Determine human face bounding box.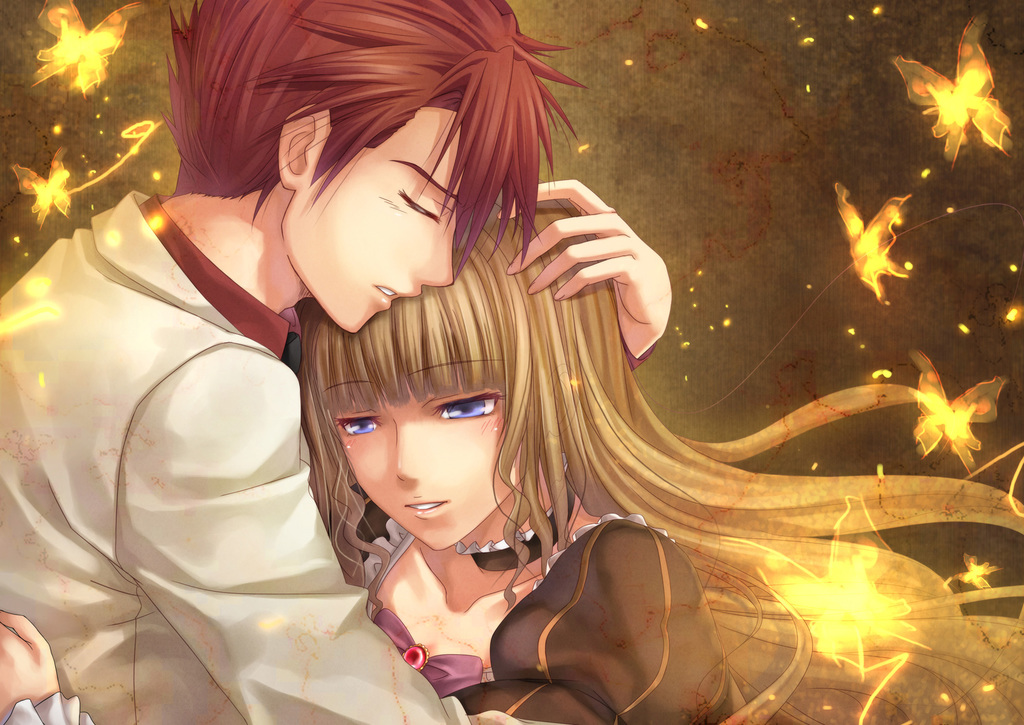
Determined: x1=276, y1=108, x2=458, y2=330.
